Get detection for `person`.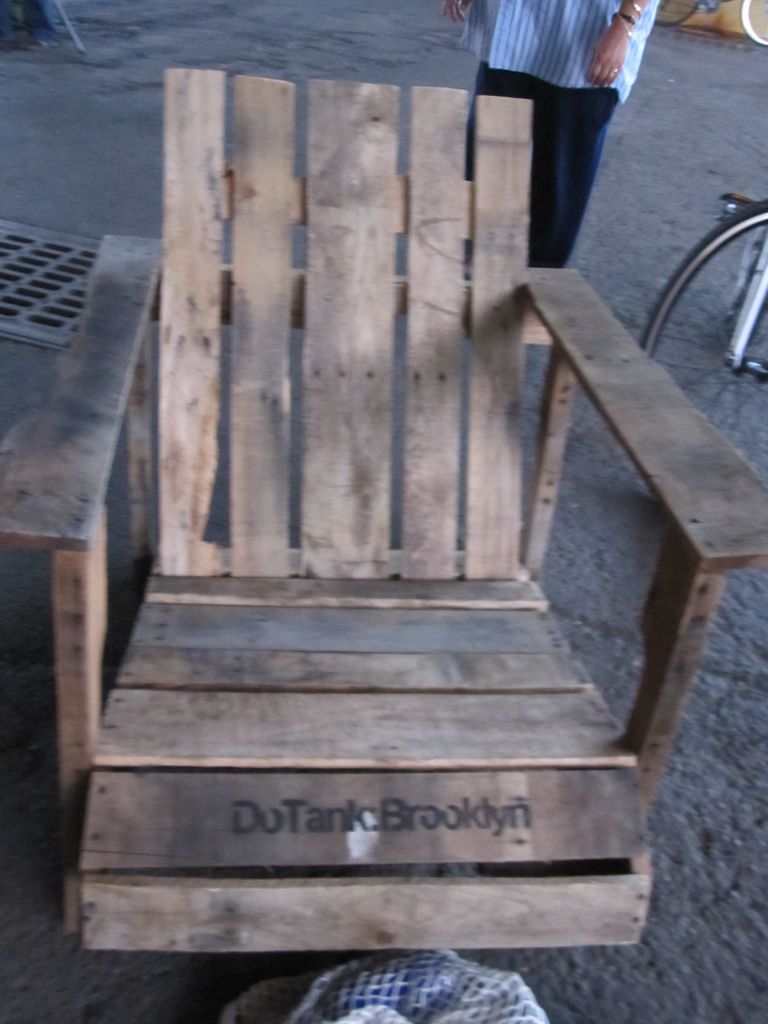
Detection: bbox(466, 0, 698, 303).
